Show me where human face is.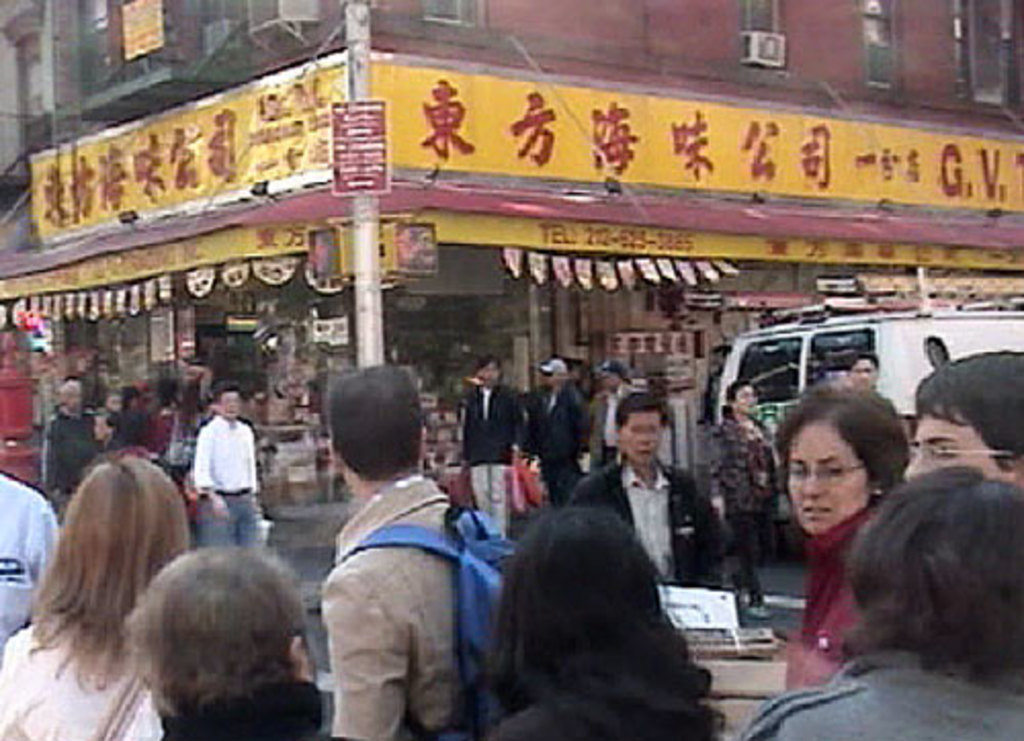
human face is at {"left": 623, "top": 409, "right": 666, "bottom": 469}.
